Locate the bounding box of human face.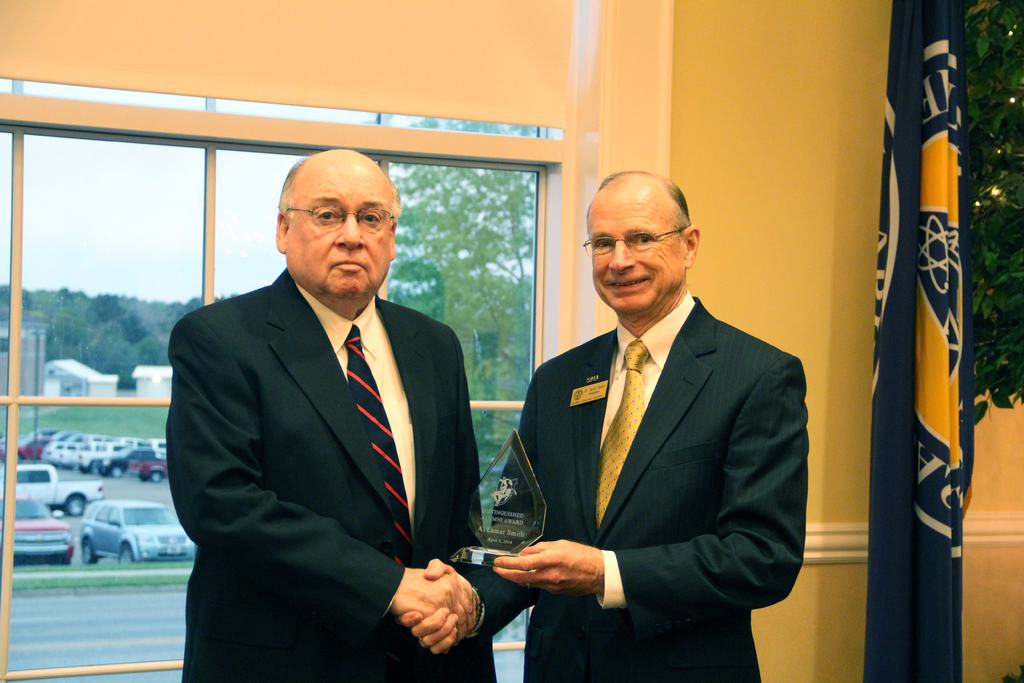
Bounding box: left=588, top=191, right=686, bottom=315.
